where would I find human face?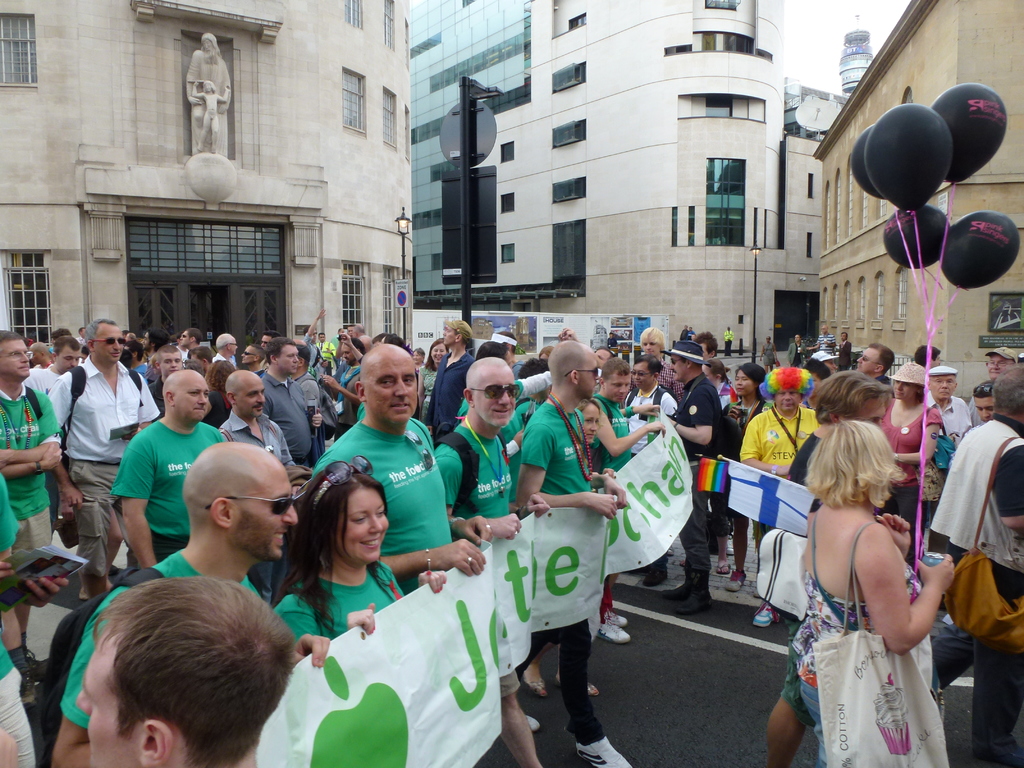
At pyautogui.locateOnScreen(703, 363, 718, 384).
